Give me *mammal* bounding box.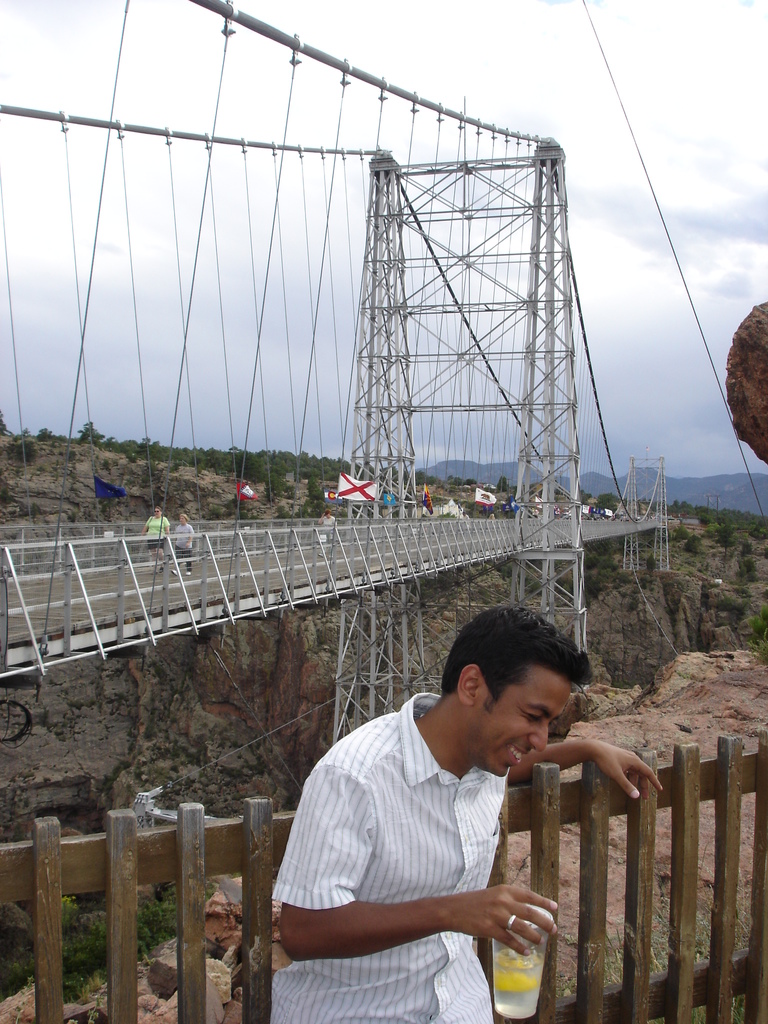
bbox(140, 508, 166, 573).
